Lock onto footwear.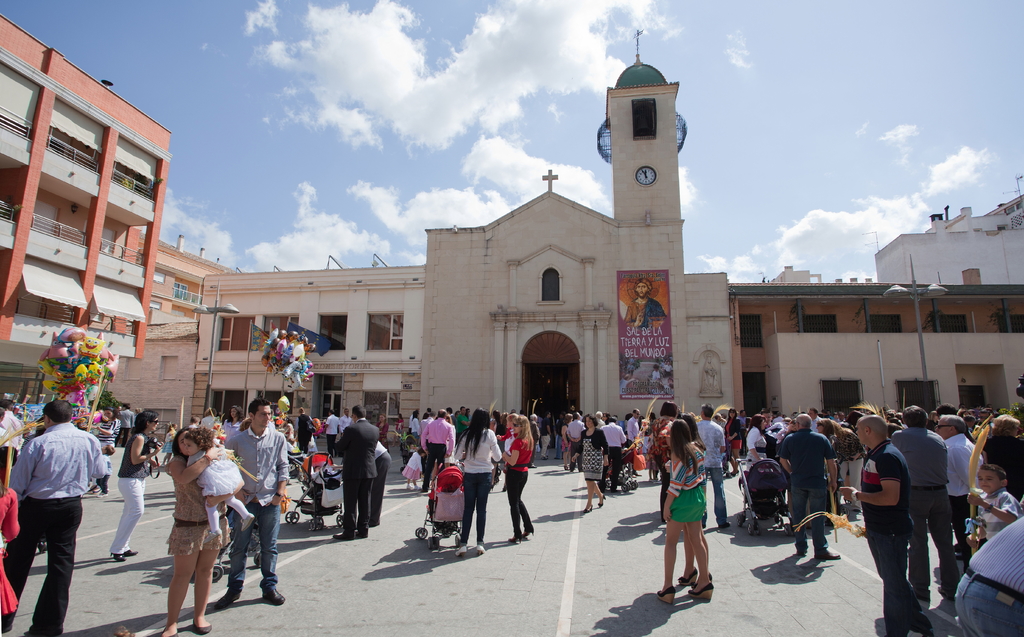
Locked: <region>454, 543, 465, 556</region>.
